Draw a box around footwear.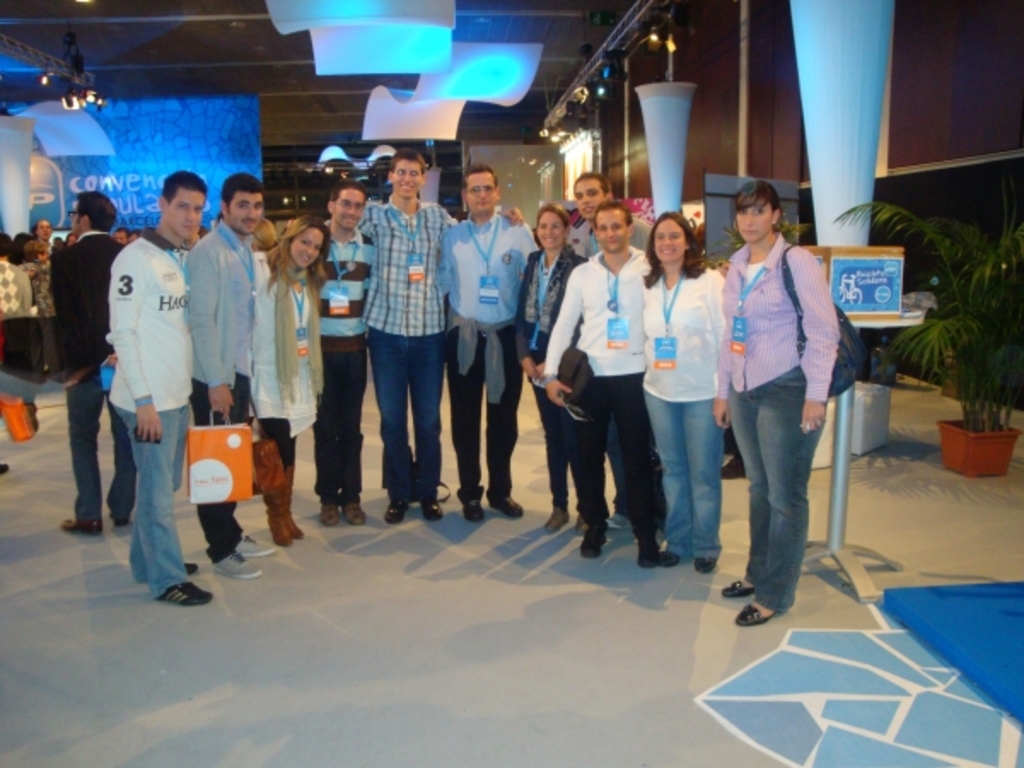
l=580, t=529, r=604, b=555.
